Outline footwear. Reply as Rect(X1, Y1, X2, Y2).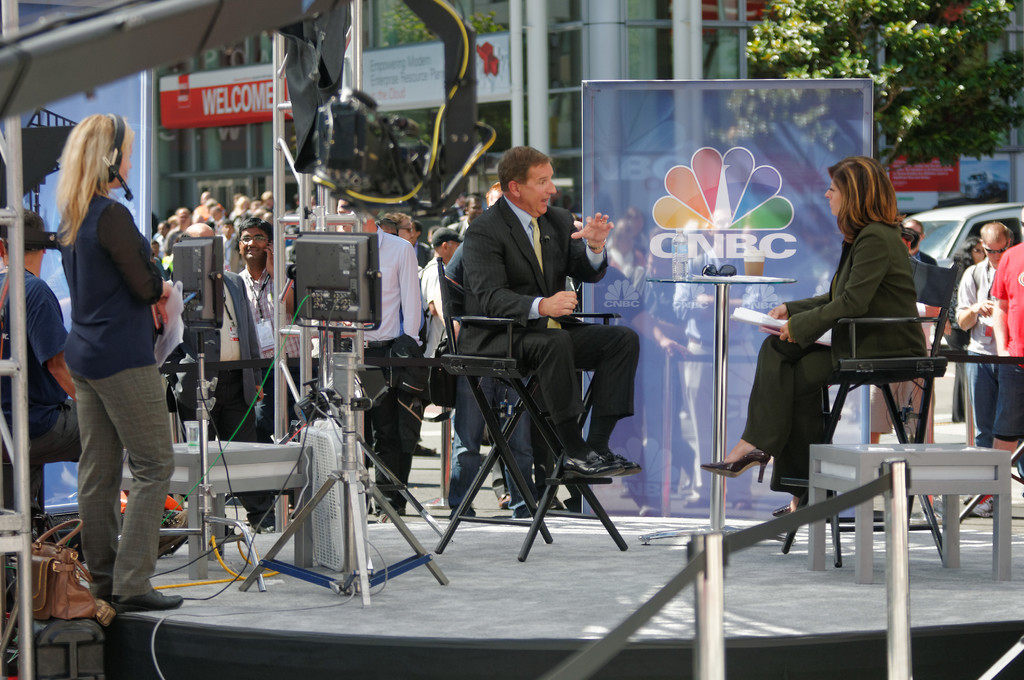
Rect(698, 448, 771, 482).
